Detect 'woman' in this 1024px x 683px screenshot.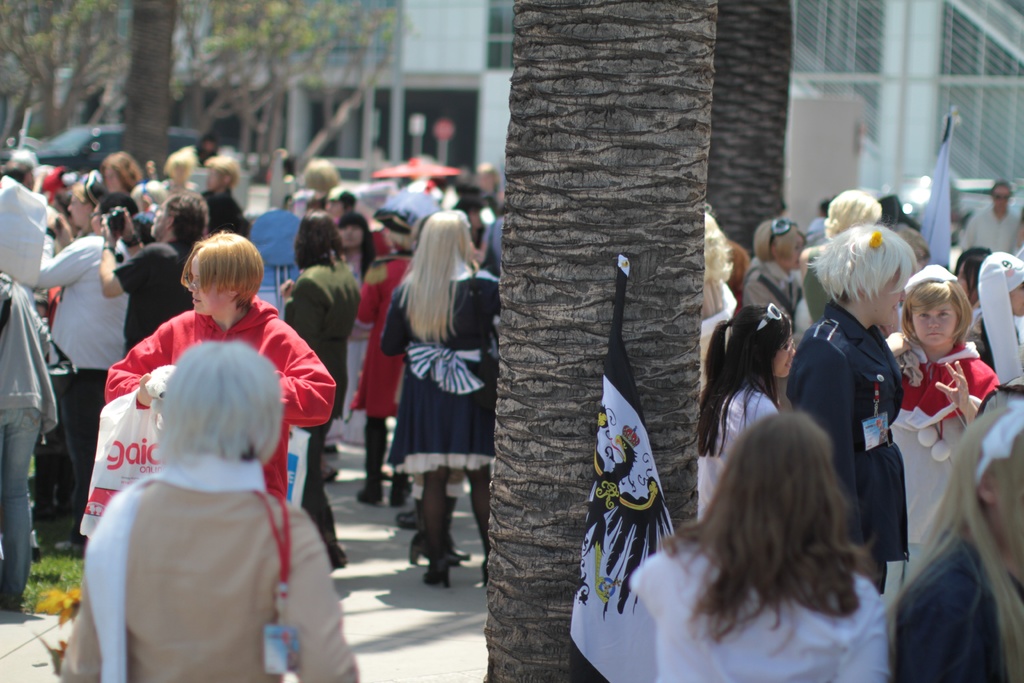
Detection: <region>60, 340, 364, 682</region>.
